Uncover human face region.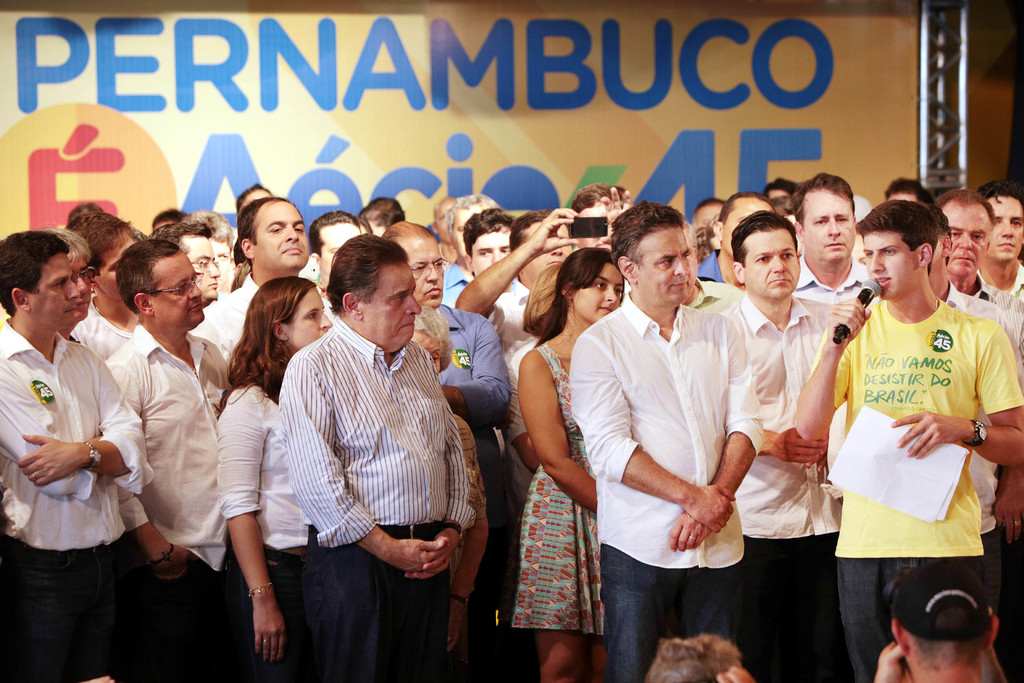
Uncovered: pyautogui.locateOnScreen(942, 193, 989, 281).
